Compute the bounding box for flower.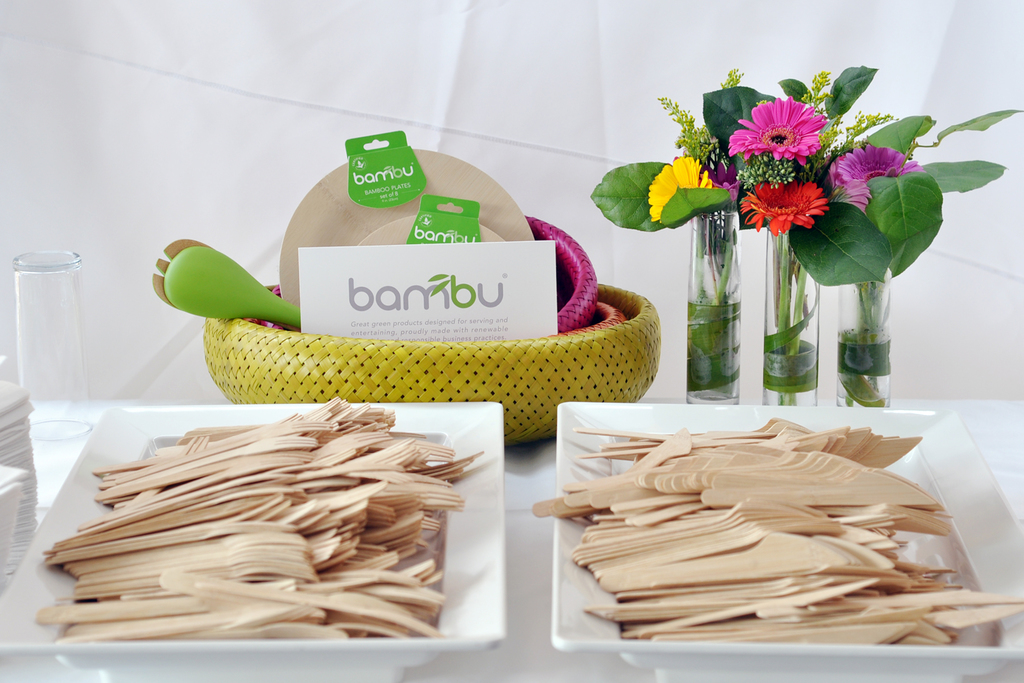
645:152:710:220.
